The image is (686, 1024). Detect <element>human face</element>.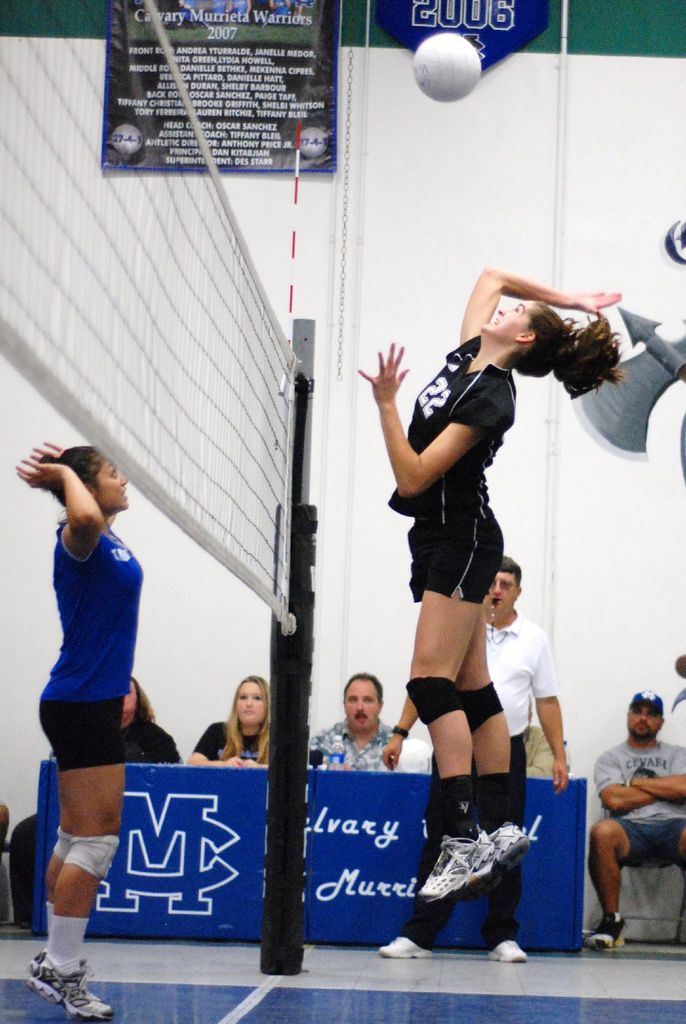
Detection: [87,447,126,512].
